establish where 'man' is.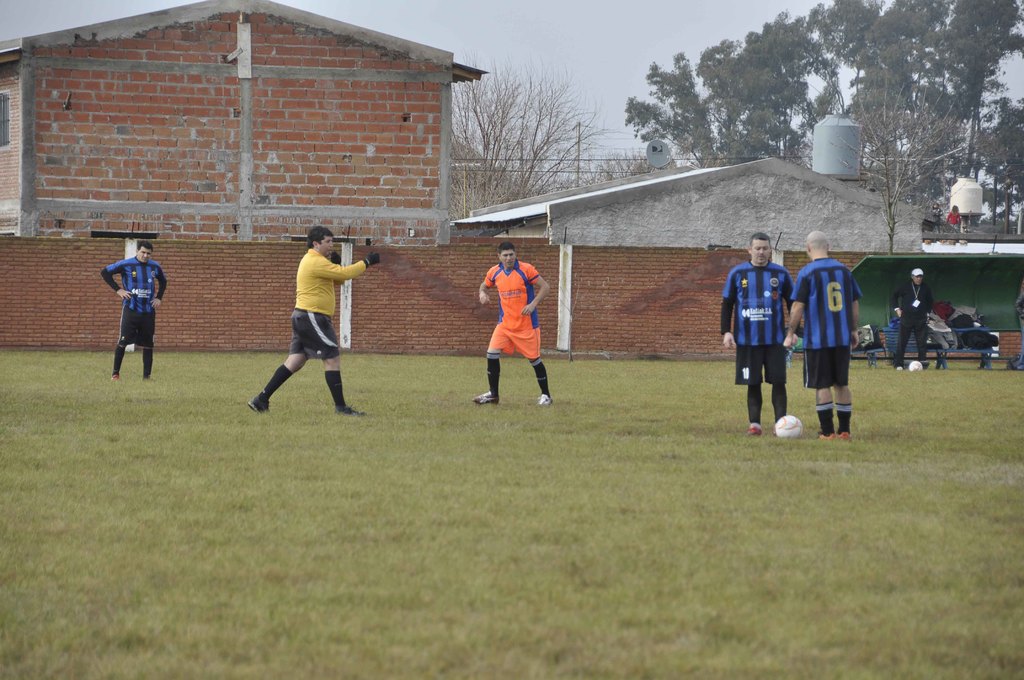
Established at region(781, 225, 863, 435).
